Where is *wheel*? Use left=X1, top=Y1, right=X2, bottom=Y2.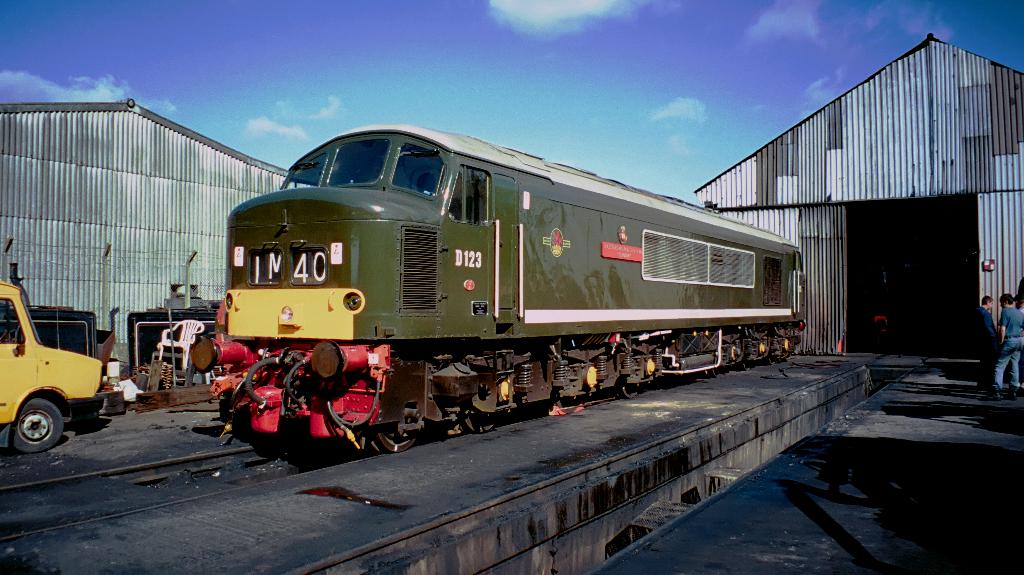
left=3, top=393, right=55, bottom=453.
